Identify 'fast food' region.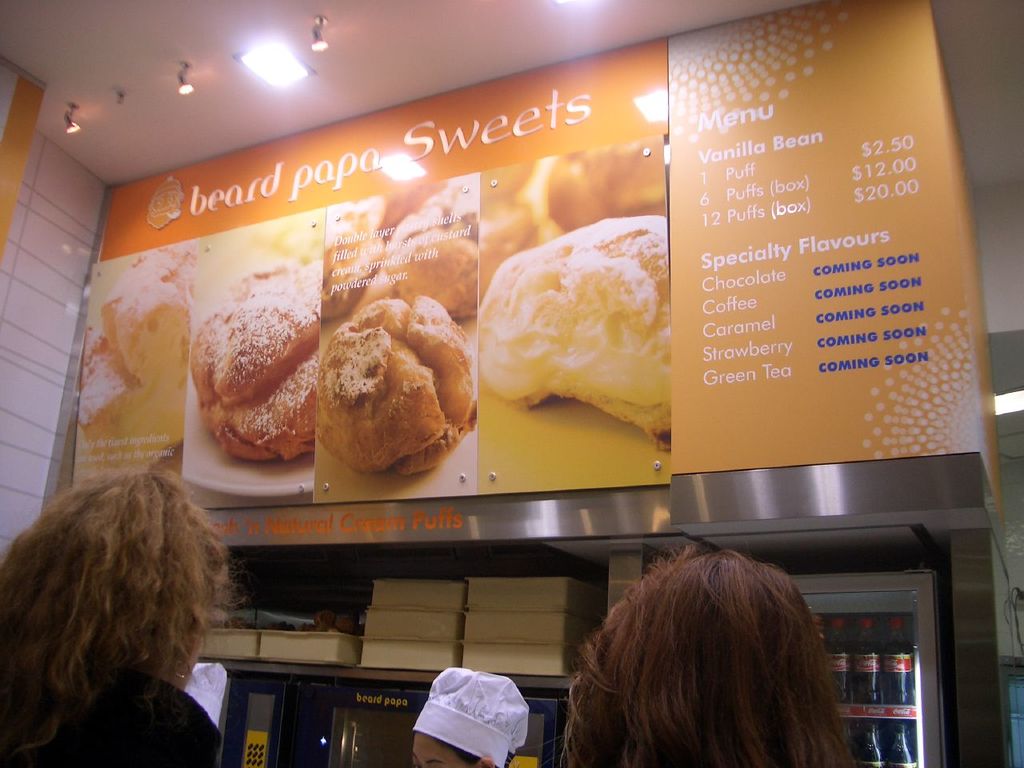
Region: x1=381 y1=206 x2=493 y2=306.
